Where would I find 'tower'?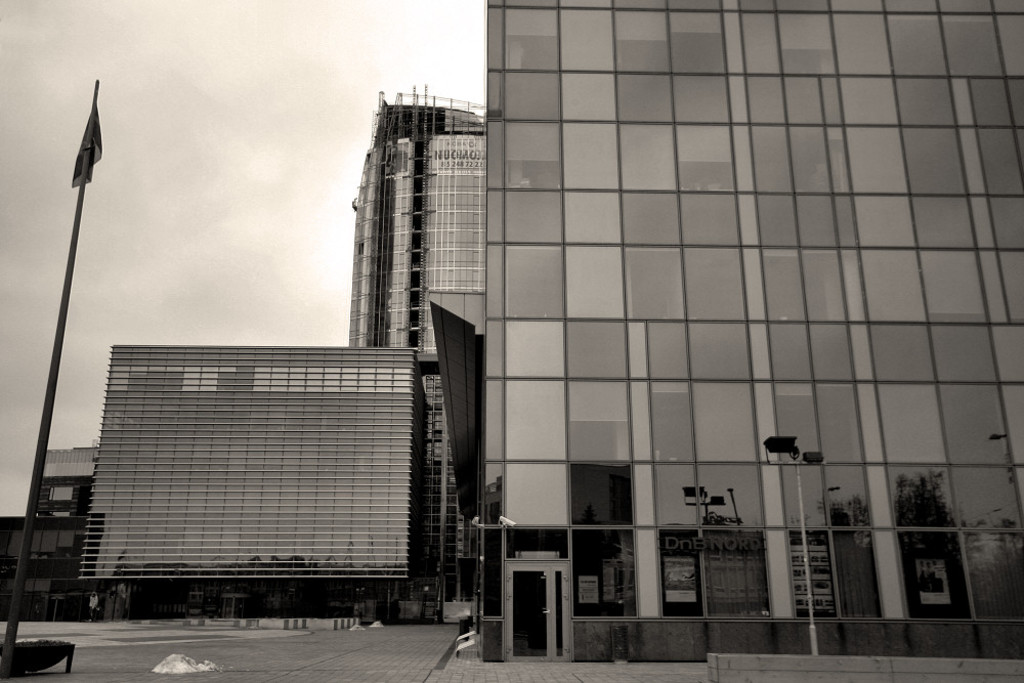
At [left=482, top=0, right=1023, bottom=654].
